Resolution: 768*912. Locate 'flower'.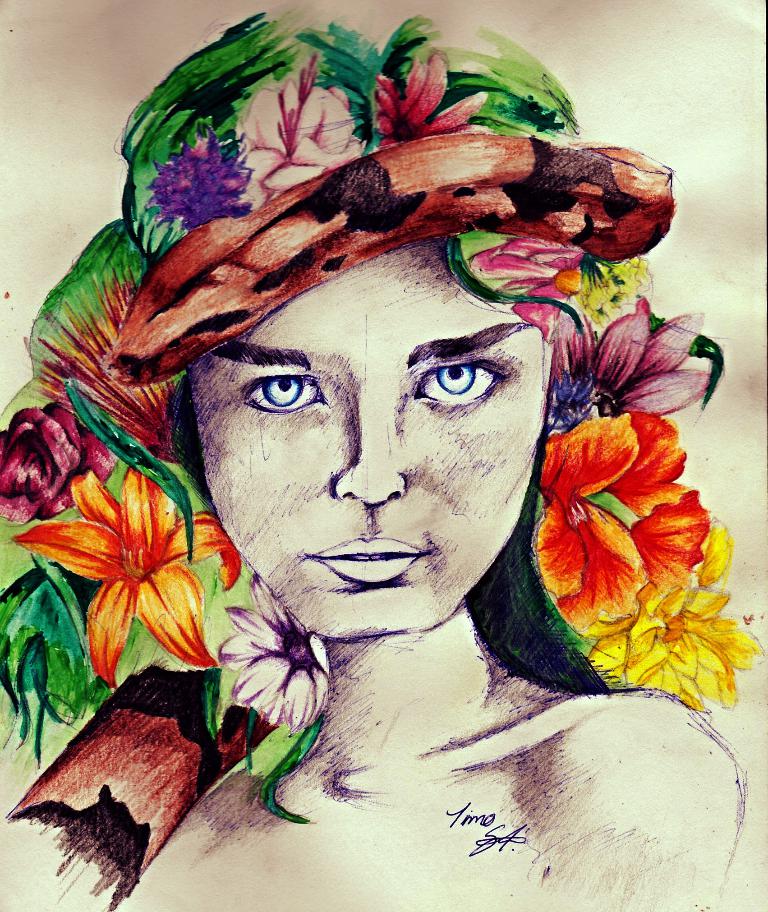
bbox=(375, 52, 485, 146).
